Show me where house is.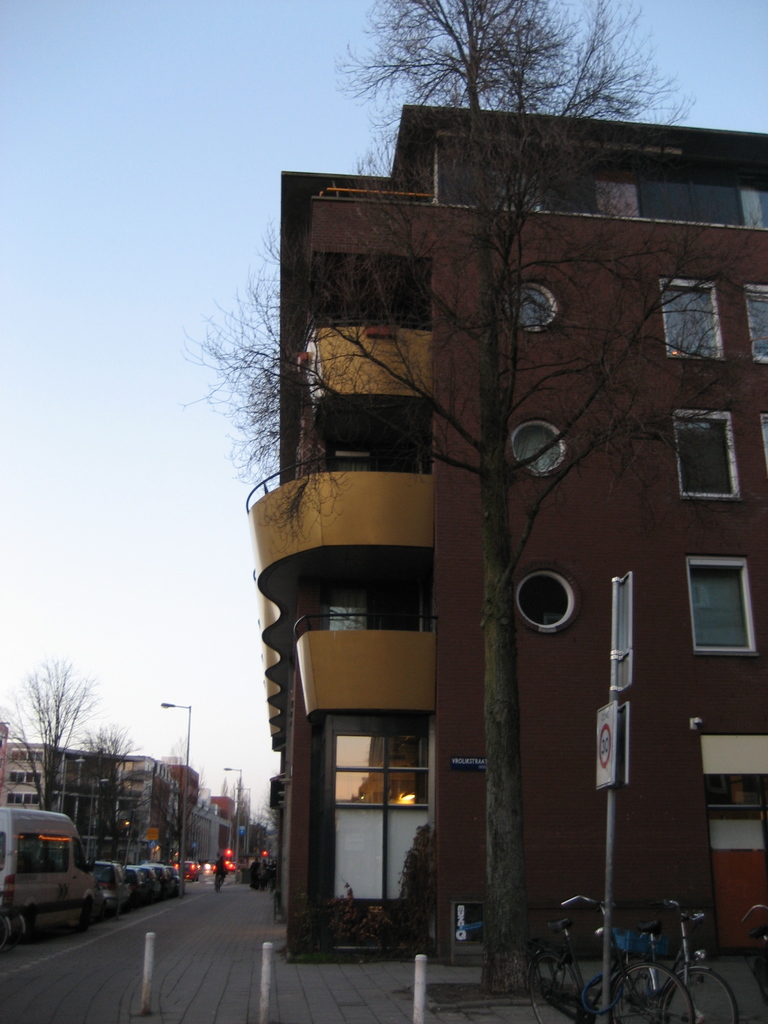
house is at locate(0, 722, 10, 808).
